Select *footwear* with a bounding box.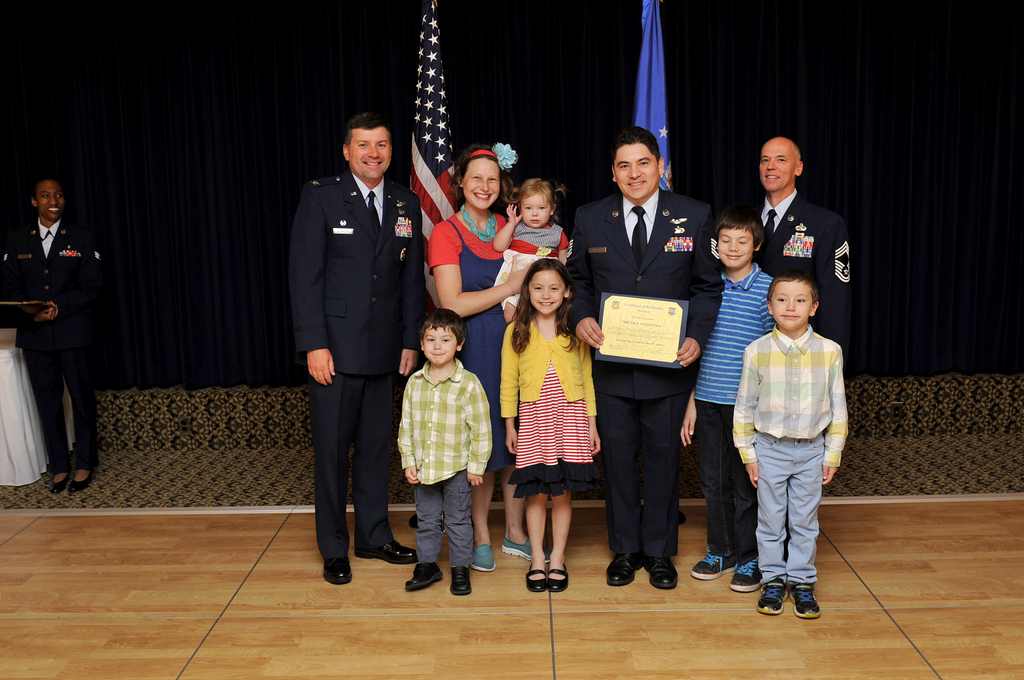
45,473,72,498.
